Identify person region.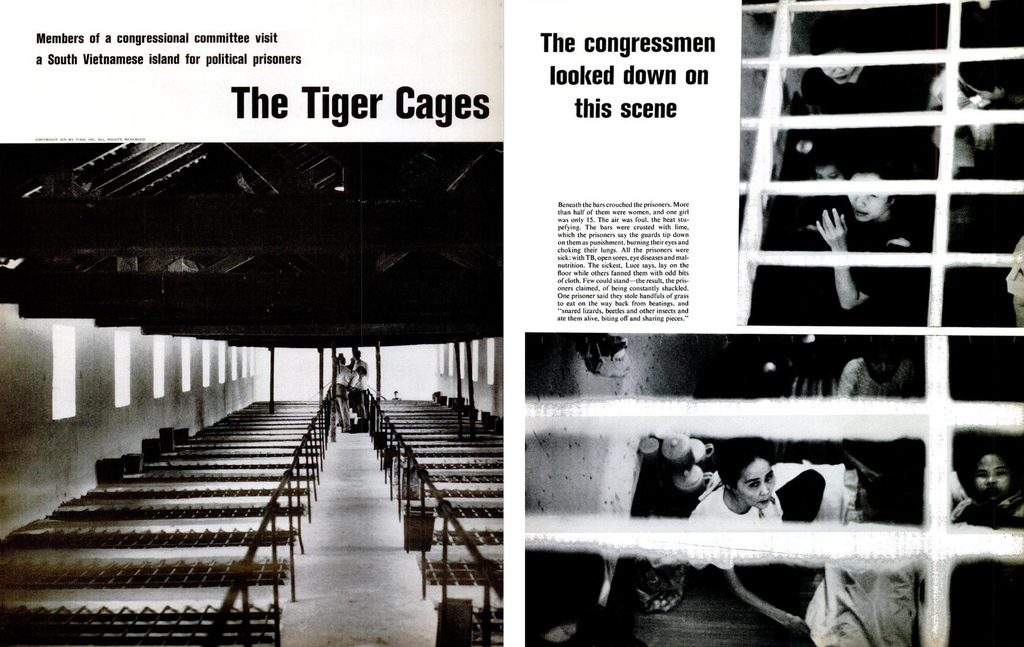
Region: select_region(387, 388, 406, 404).
